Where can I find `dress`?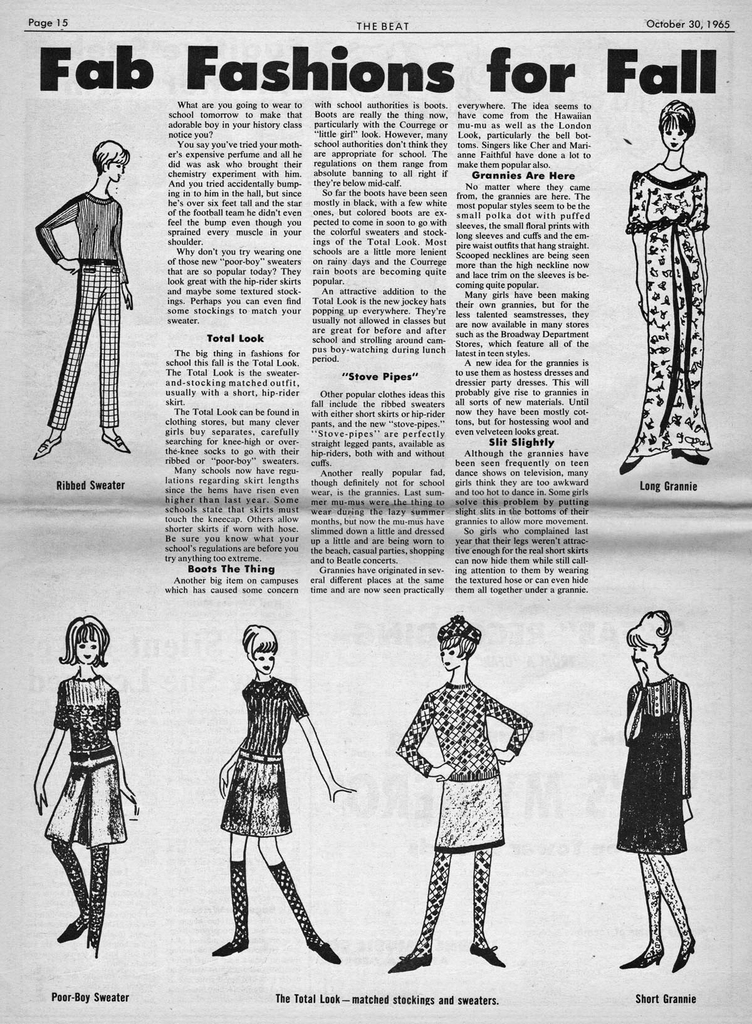
You can find it at bbox(619, 666, 690, 856).
